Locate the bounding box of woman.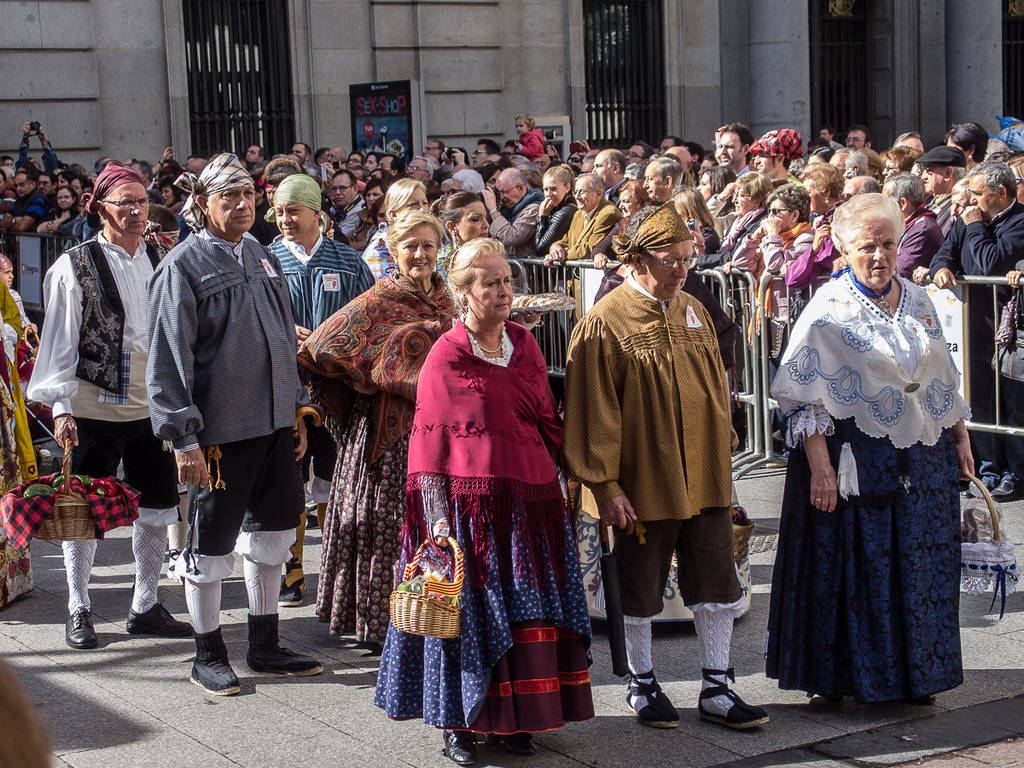
Bounding box: bbox=(374, 235, 597, 767).
